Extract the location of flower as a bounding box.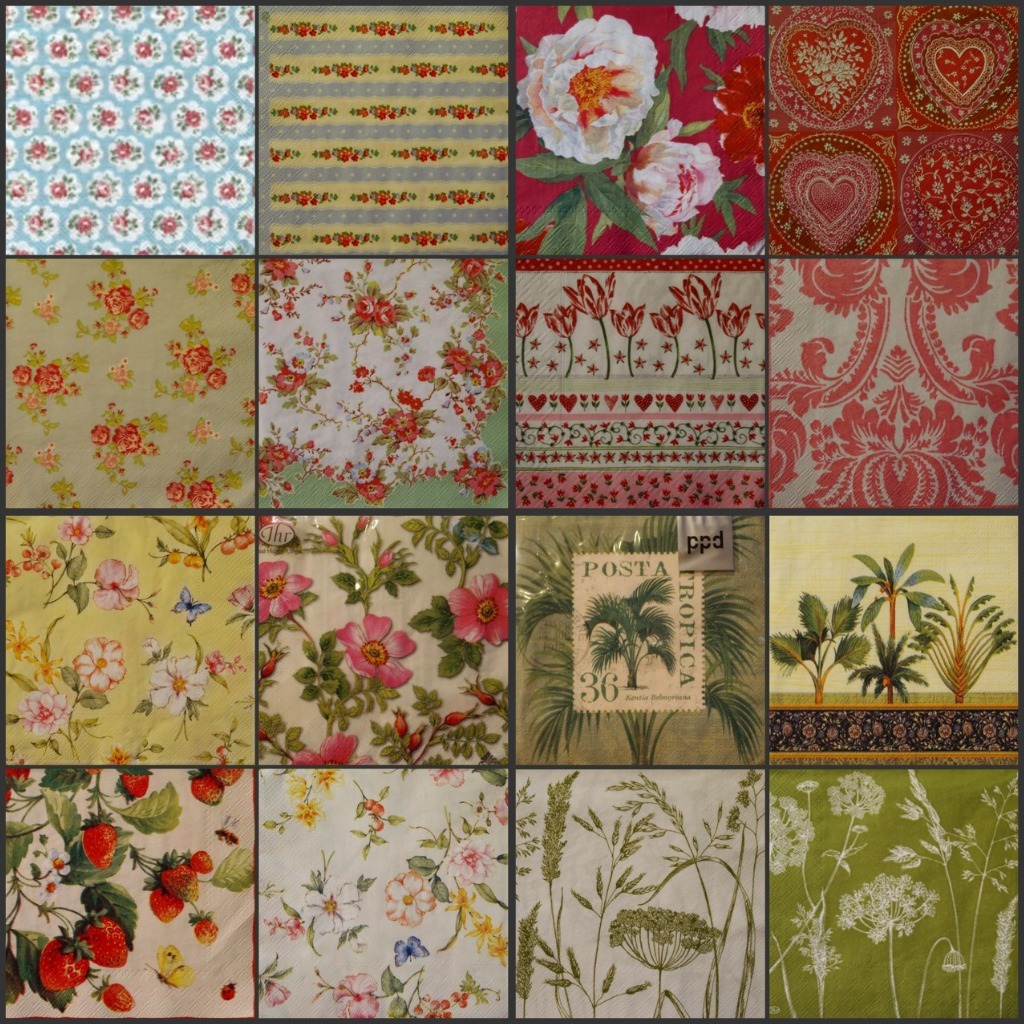
32, 297, 56, 322.
